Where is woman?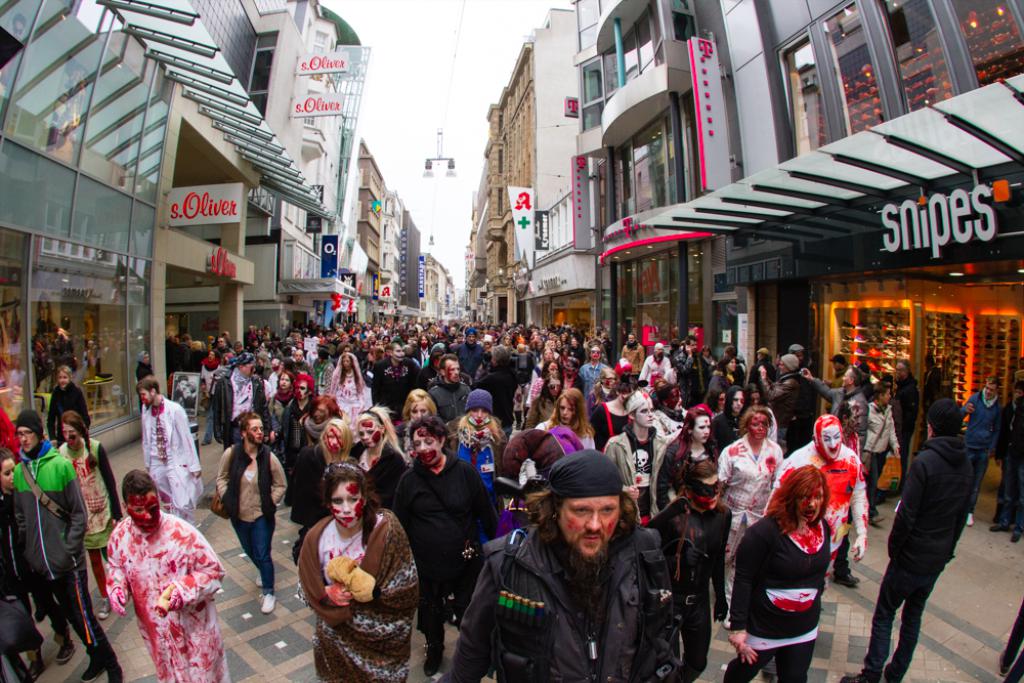
[x1=865, y1=380, x2=902, y2=522].
